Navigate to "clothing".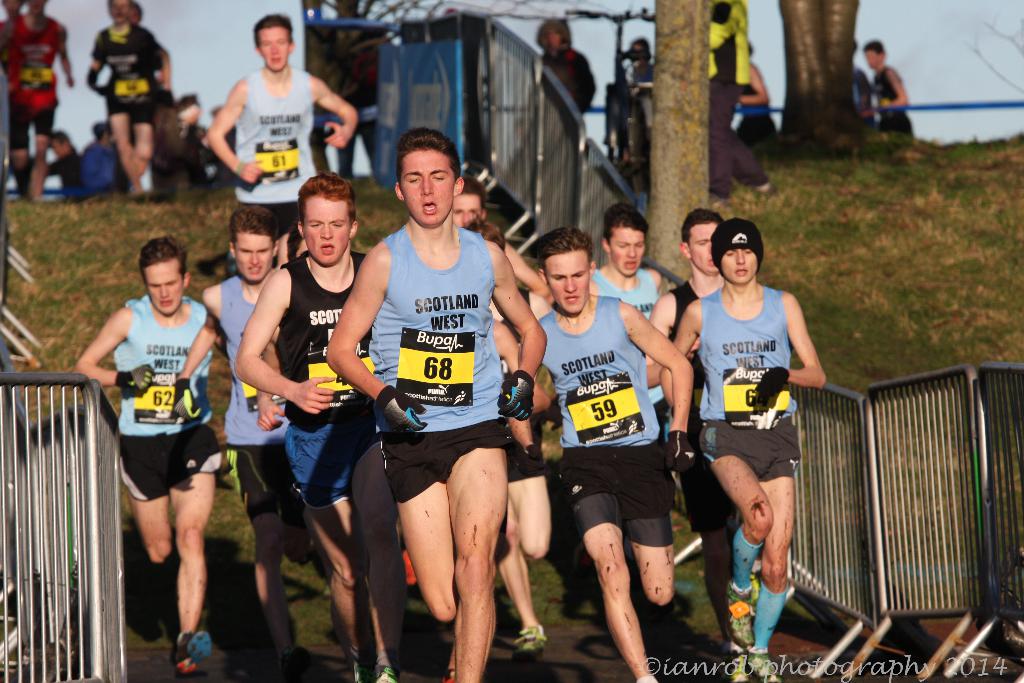
Navigation target: x1=534 y1=302 x2=671 y2=558.
